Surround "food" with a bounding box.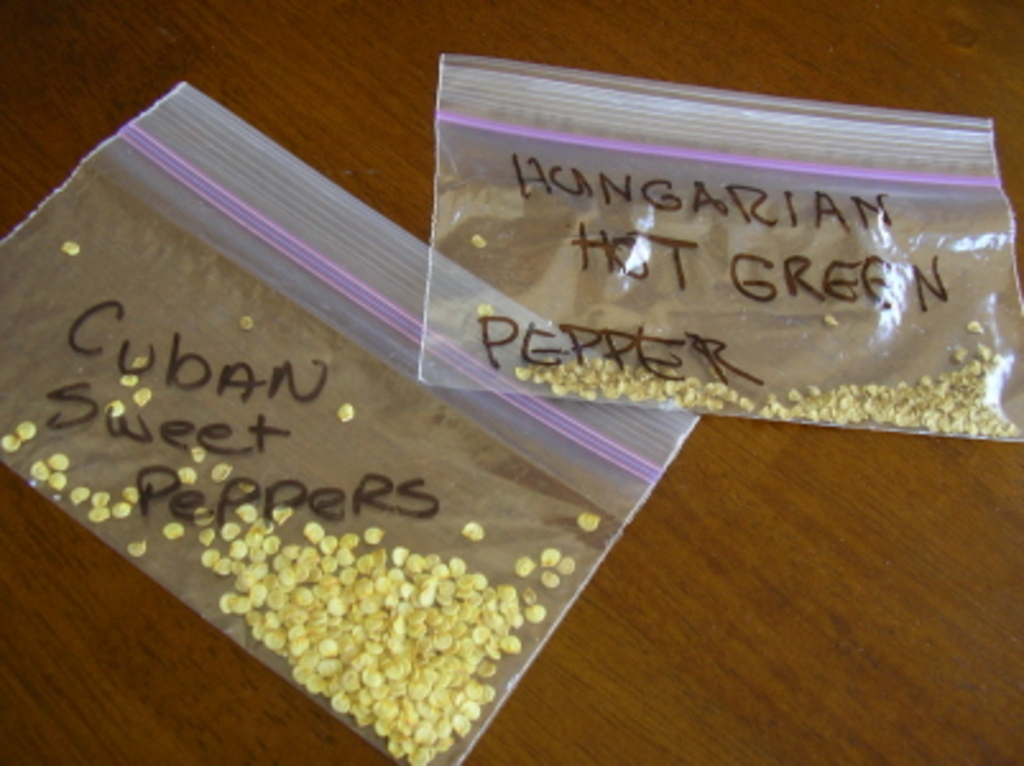
box=[472, 230, 483, 243].
